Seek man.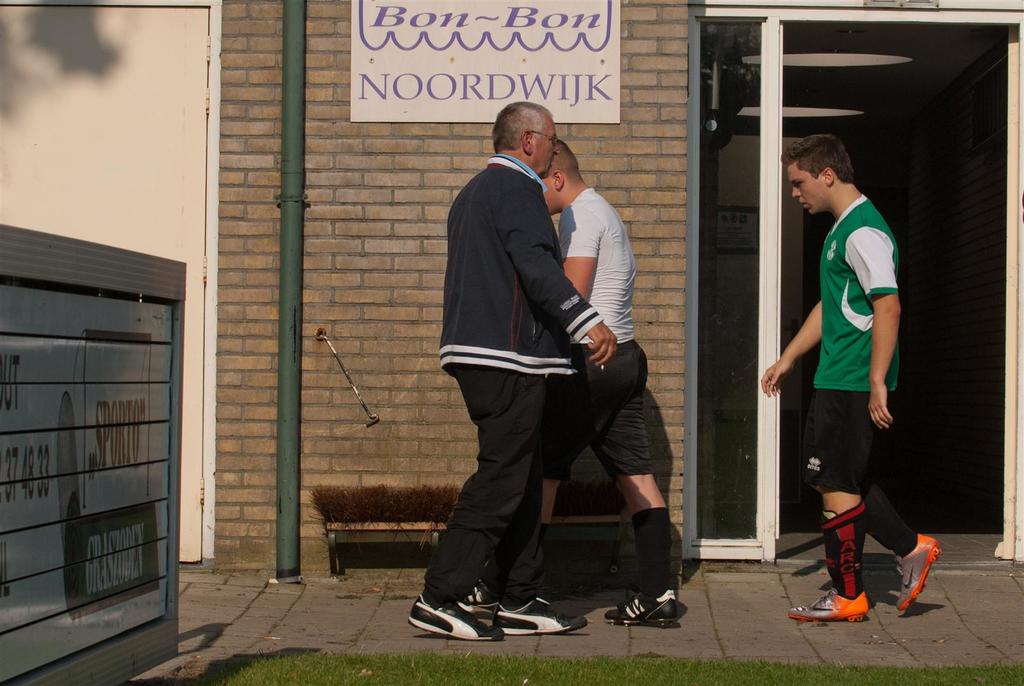
457, 135, 684, 630.
